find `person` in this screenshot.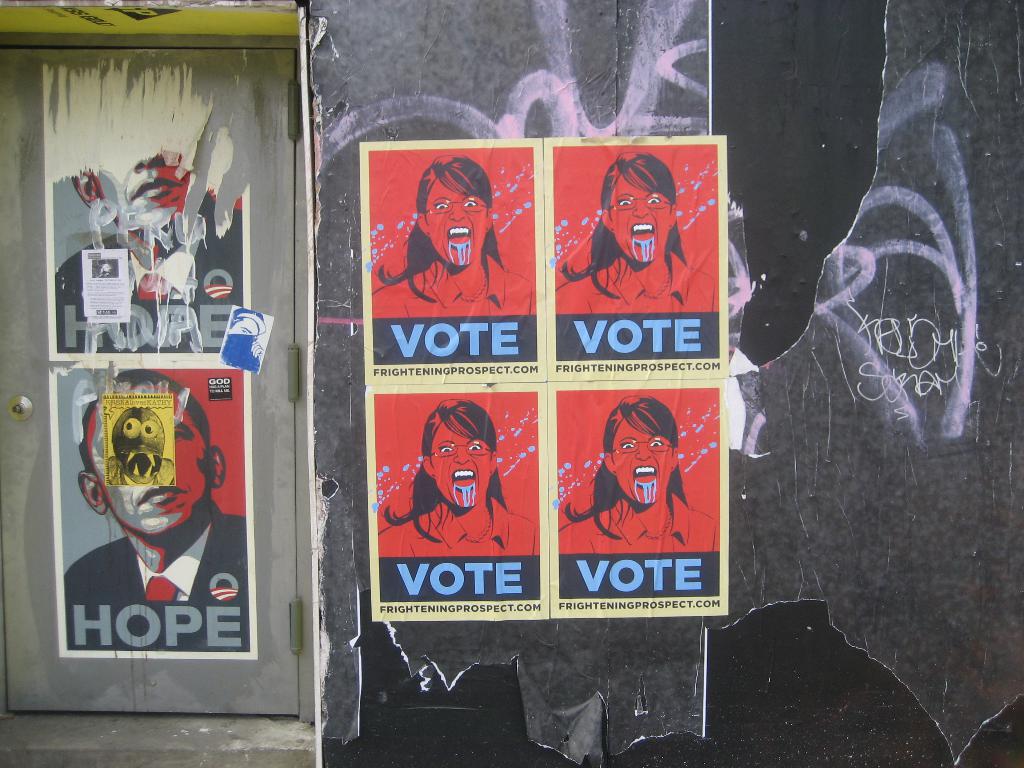
The bounding box for `person` is x1=61 y1=366 x2=248 y2=652.
